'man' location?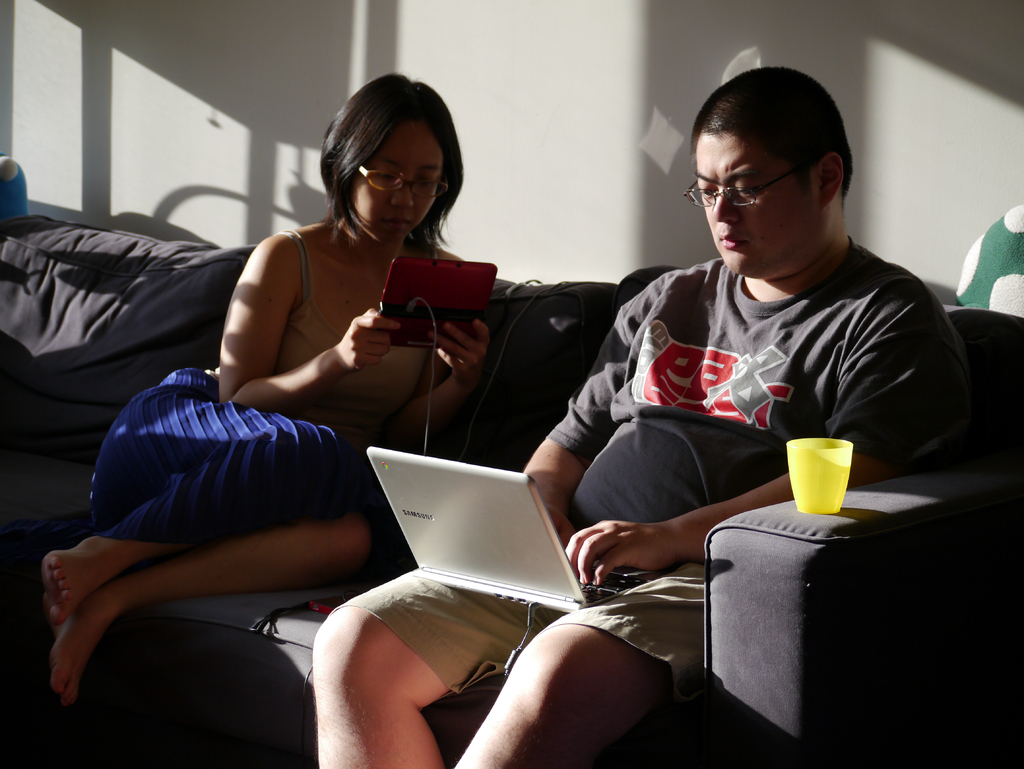
locate(333, 95, 910, 718)
